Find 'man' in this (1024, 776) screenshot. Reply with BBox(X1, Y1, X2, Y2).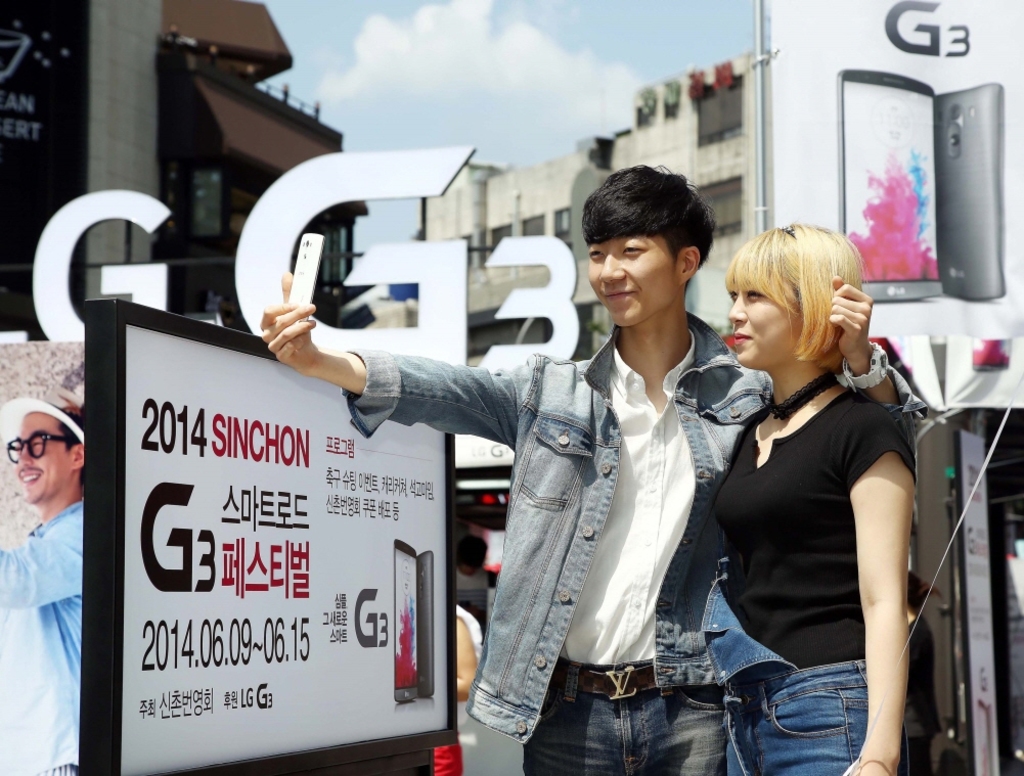
BBox(255, 164, 928, 775).
